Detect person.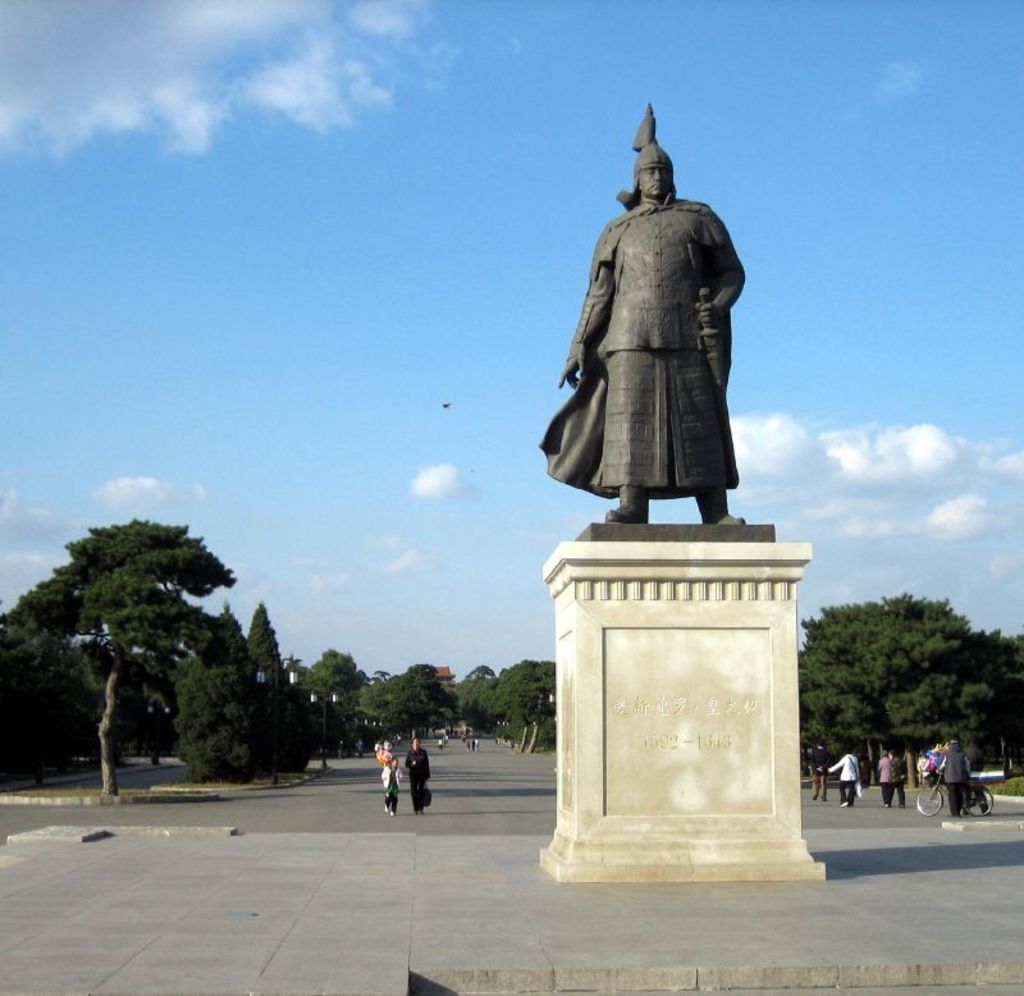
Detected at (x1=378, y1=757, x2=399, y2=814).
